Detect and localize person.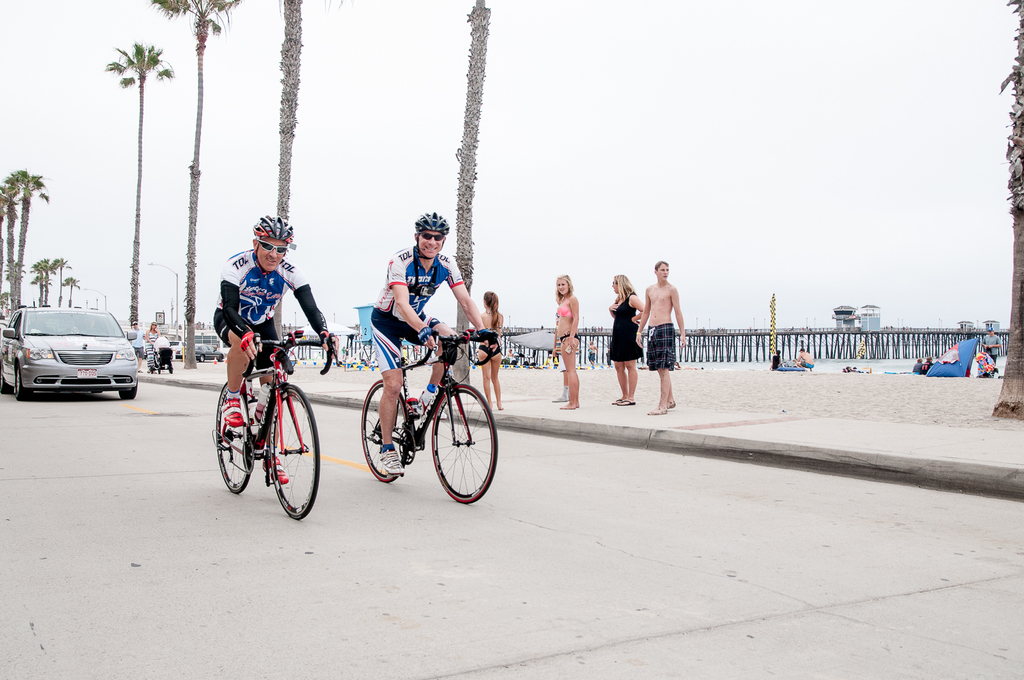
Localized at bbox=[584, 340, 597, 370].
